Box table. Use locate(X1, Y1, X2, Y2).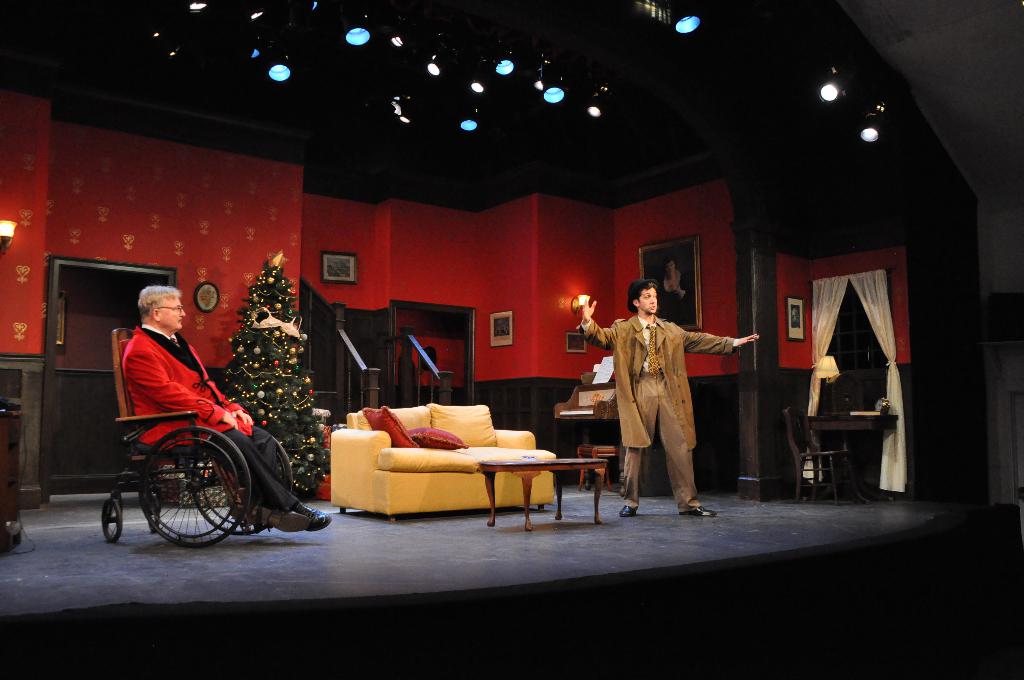
locate(479, 452, 609, 531).
